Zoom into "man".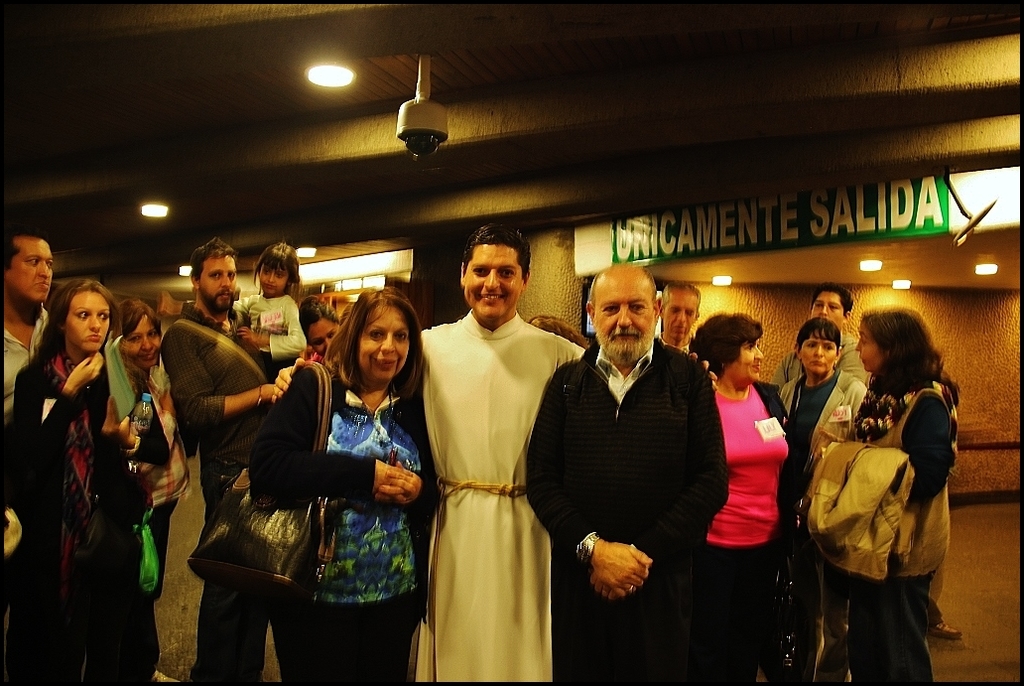
Zoom target: box(271, 226, 713, 685).
